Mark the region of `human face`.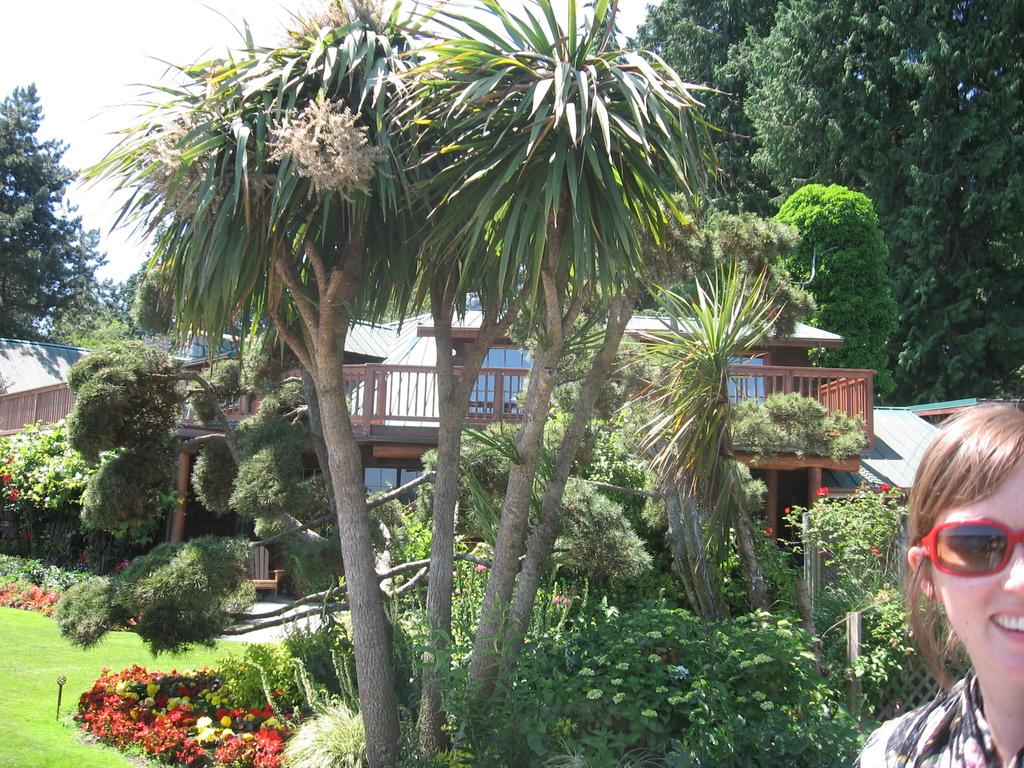
Region: rect(924, 456, 1023, 695).
